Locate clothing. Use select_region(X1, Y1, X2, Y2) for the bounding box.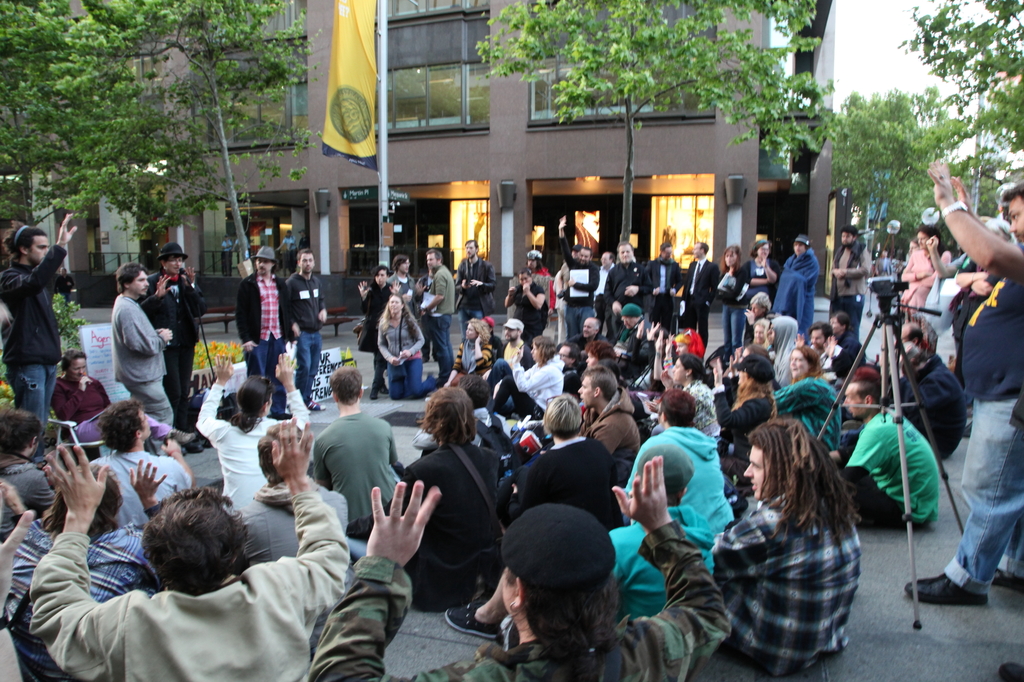
select_region(113, 289, 166, 427).
